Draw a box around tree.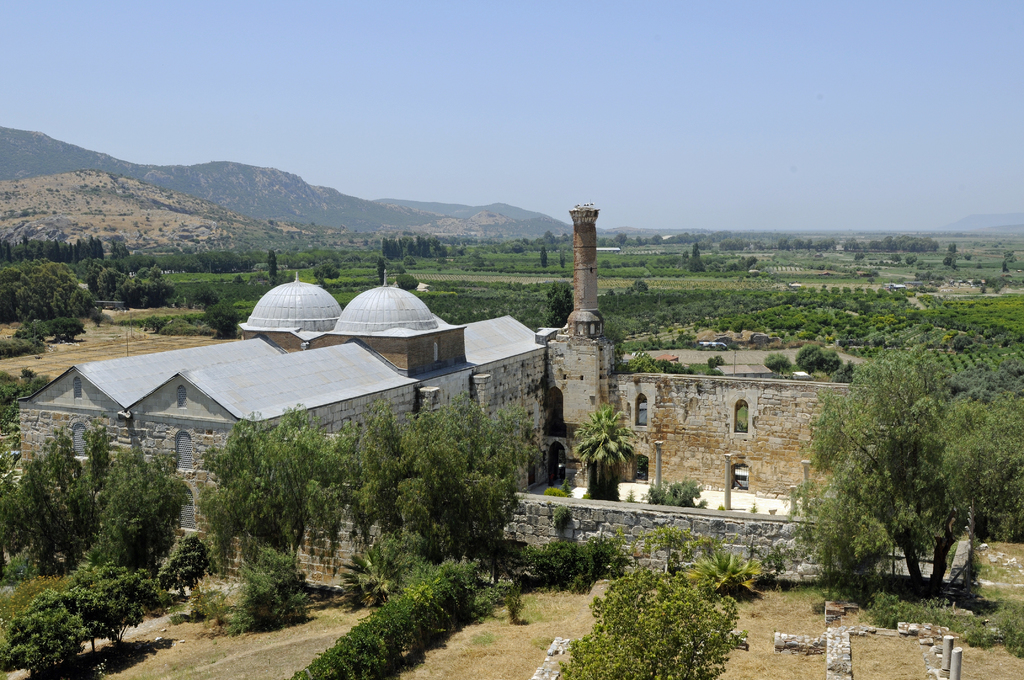
select_region(292, 247, 314, 268).
